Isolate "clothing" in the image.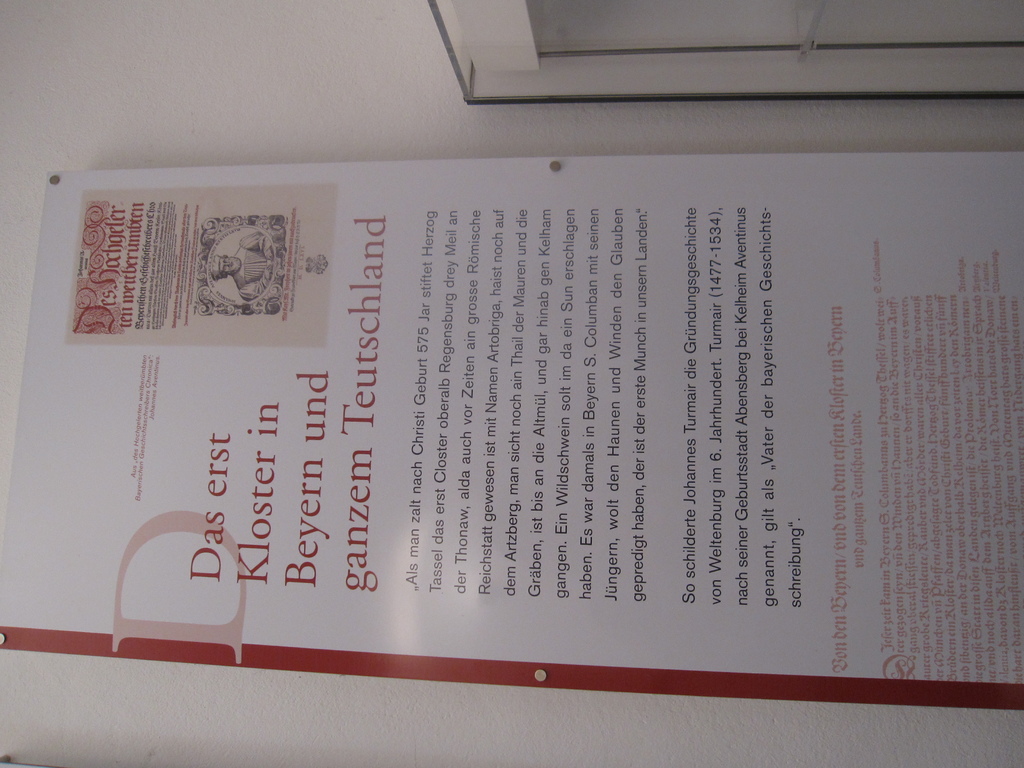
Isolated region: bbox(234, 233, 269, 301).
